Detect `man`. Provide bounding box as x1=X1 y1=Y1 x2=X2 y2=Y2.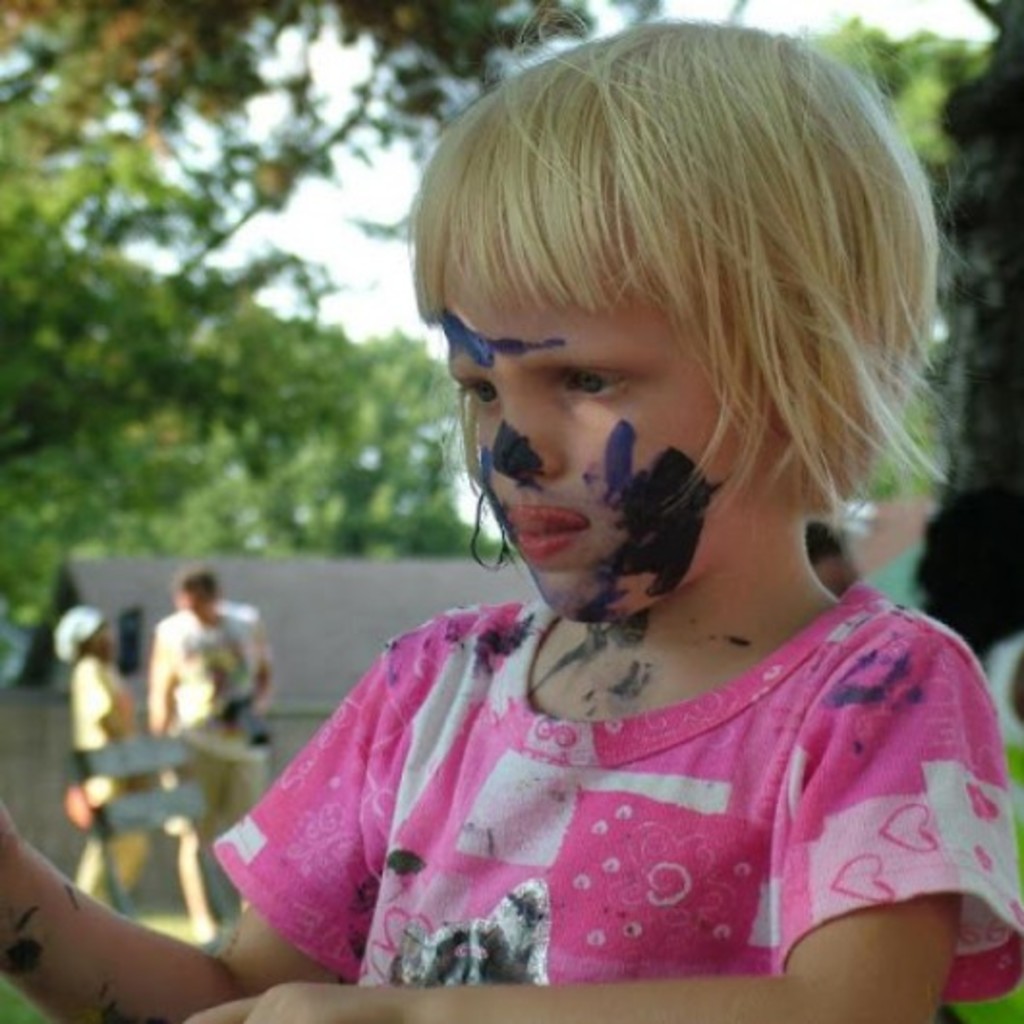
x1=145 y1=574 x2=282 y2=960.
